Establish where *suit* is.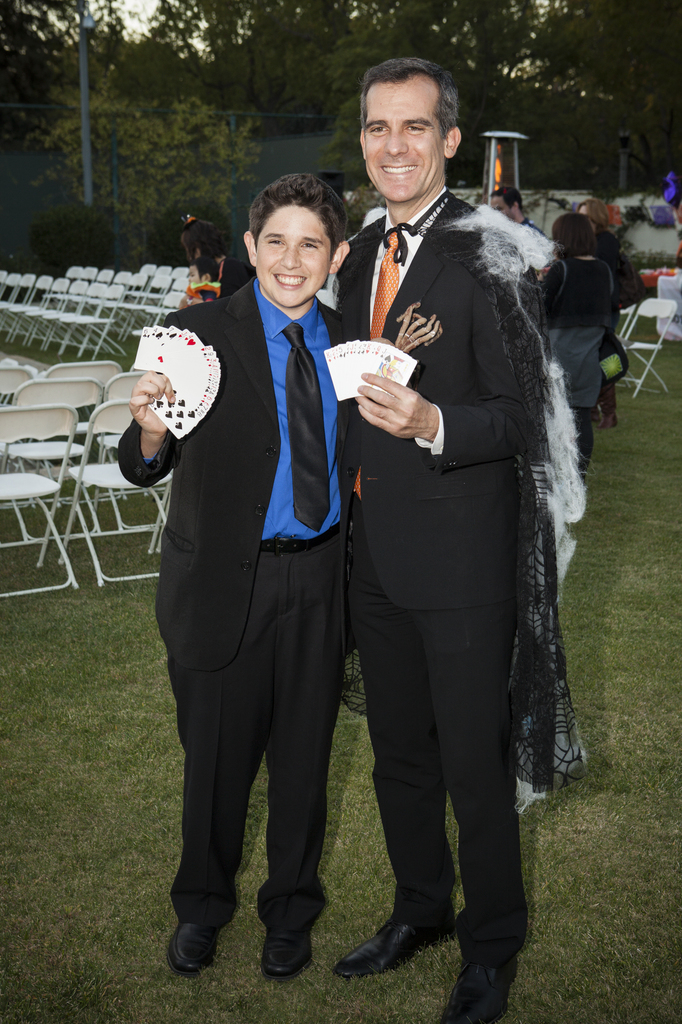
Established at crop(323, 188, 526, 957).
